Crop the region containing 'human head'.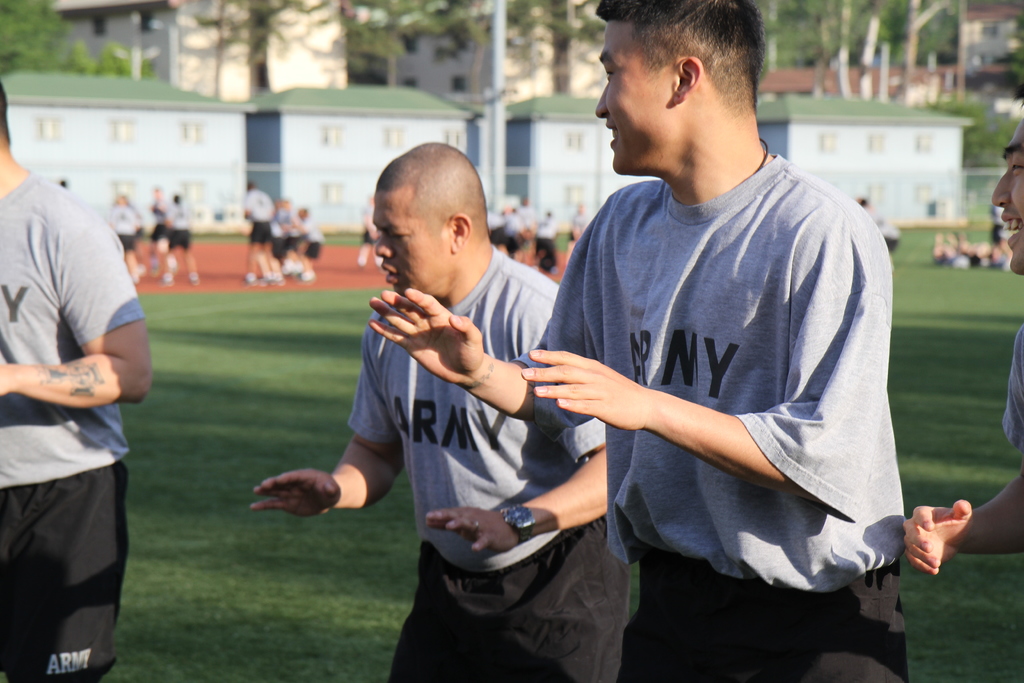
Crop region: x1=593 y1=0 x2=765 y2=168.
